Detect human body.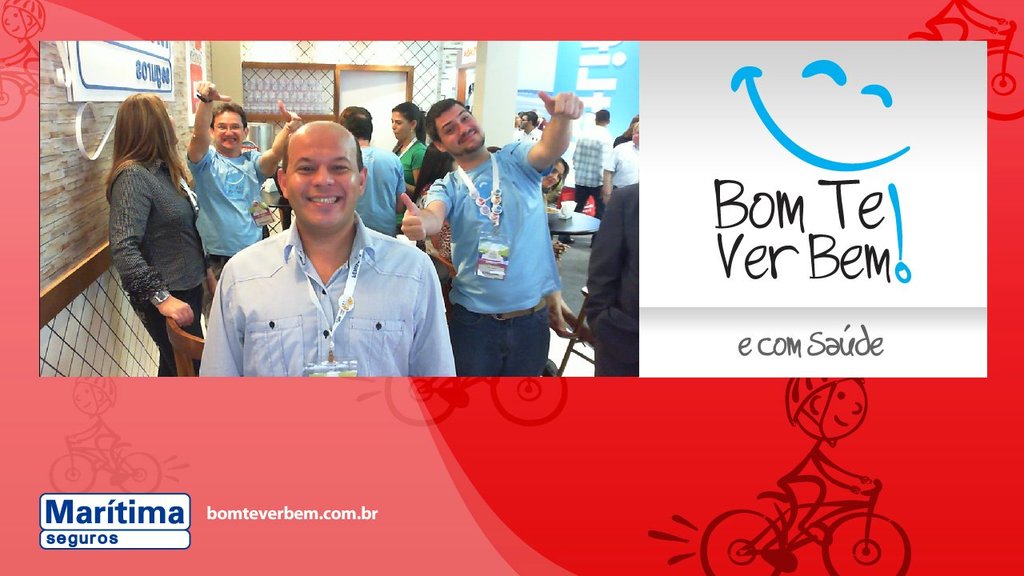
Detected at (574,112,612,218).
